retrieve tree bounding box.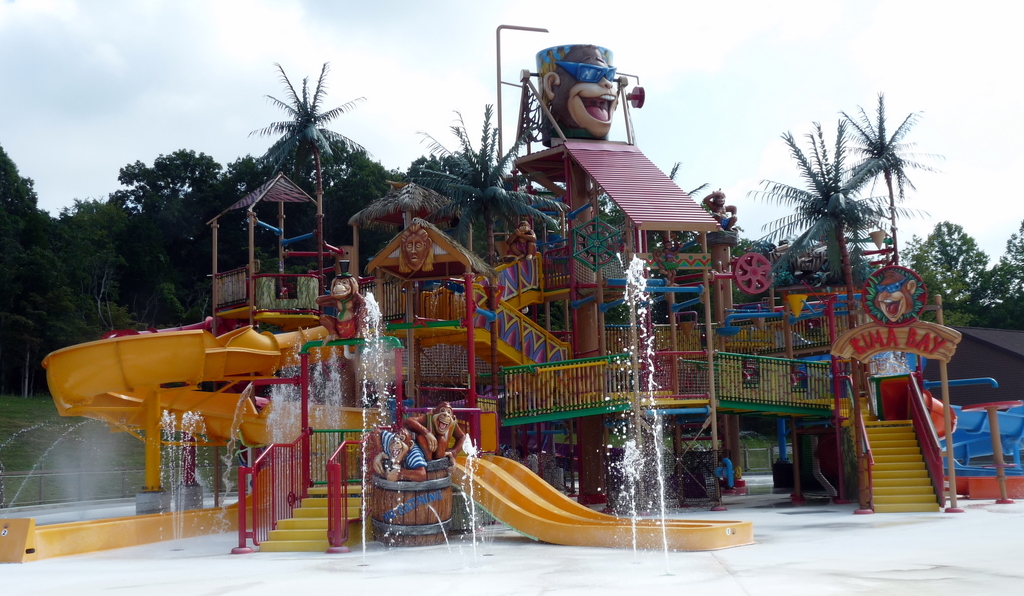
Bounding box: x1=105 y1=141 x2=223 y2=325.
